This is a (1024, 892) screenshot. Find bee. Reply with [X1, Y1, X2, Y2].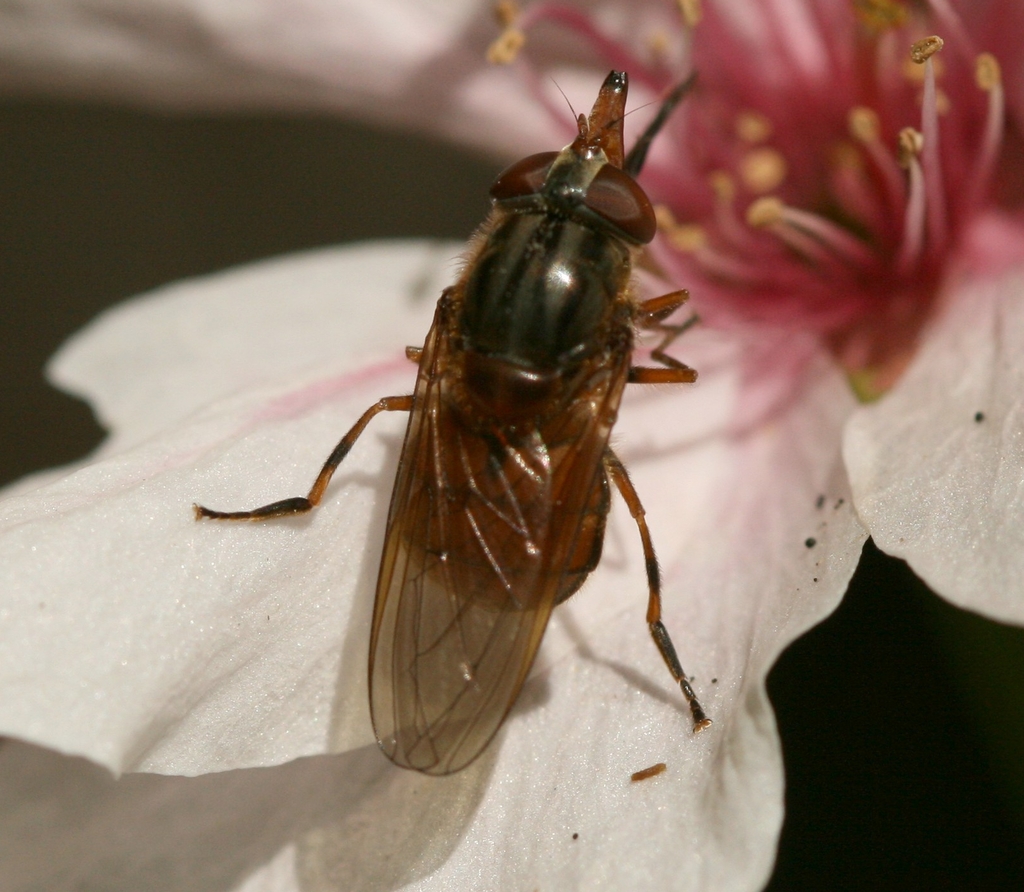
[189, 76, 739, 765].
